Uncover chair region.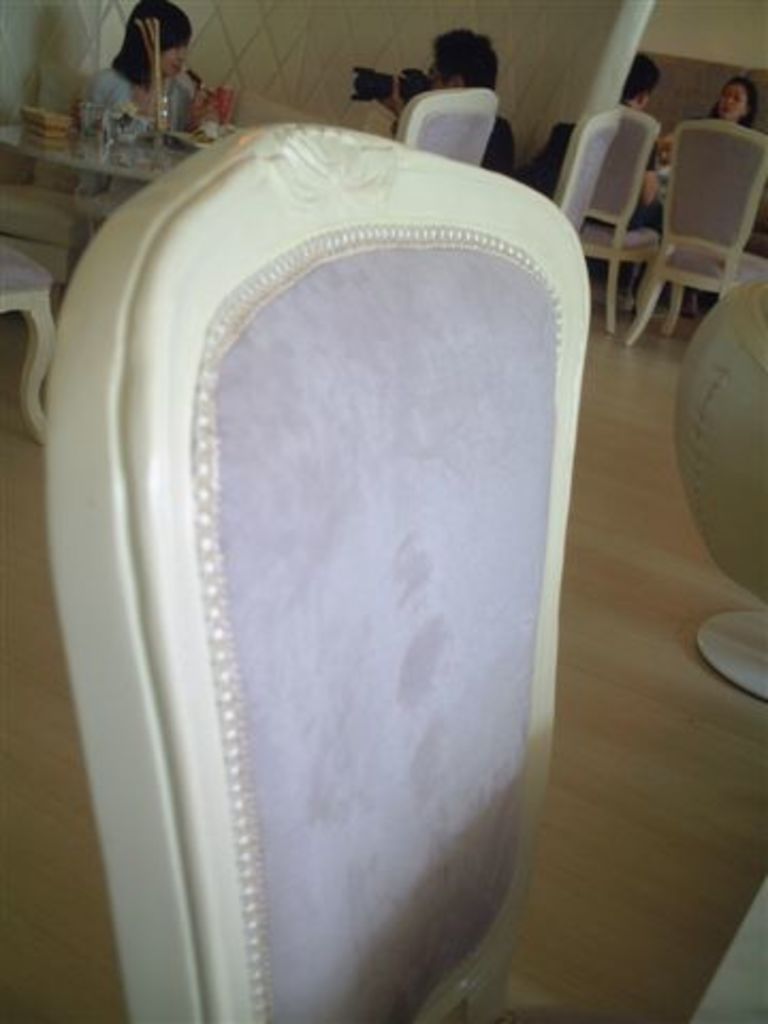
Uncovered: [550,113,617,233].
